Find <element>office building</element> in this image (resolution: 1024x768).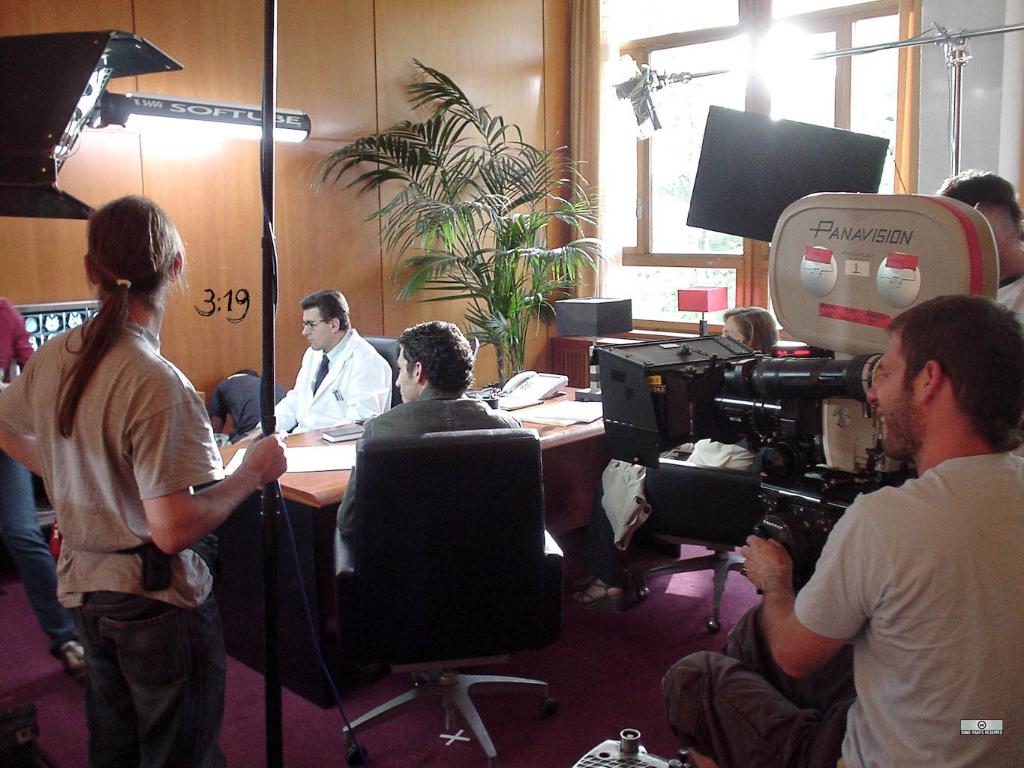
locate(0, 0, 1023, 767).
